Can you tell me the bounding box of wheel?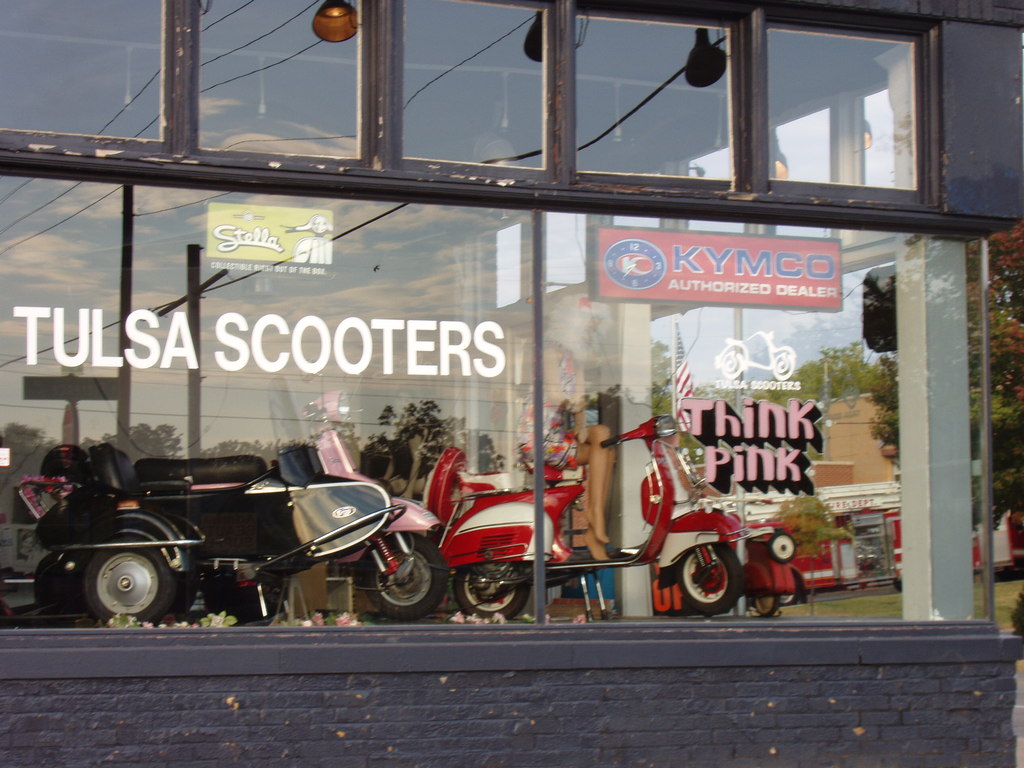
722,351,737,377.
